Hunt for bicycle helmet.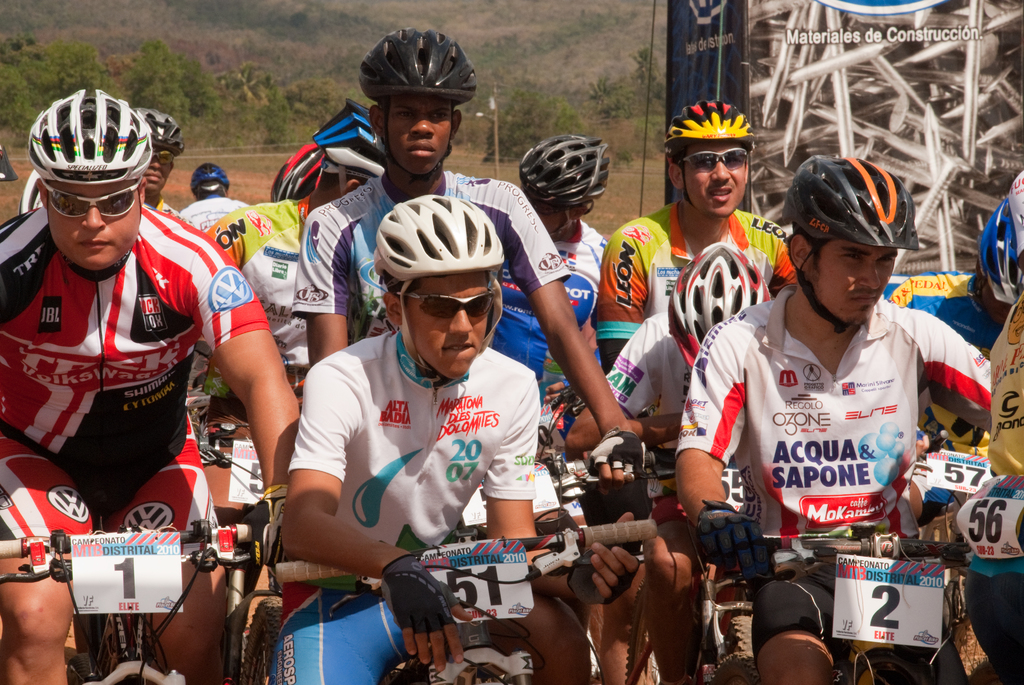
Hunted down at 664:95:751:152.
